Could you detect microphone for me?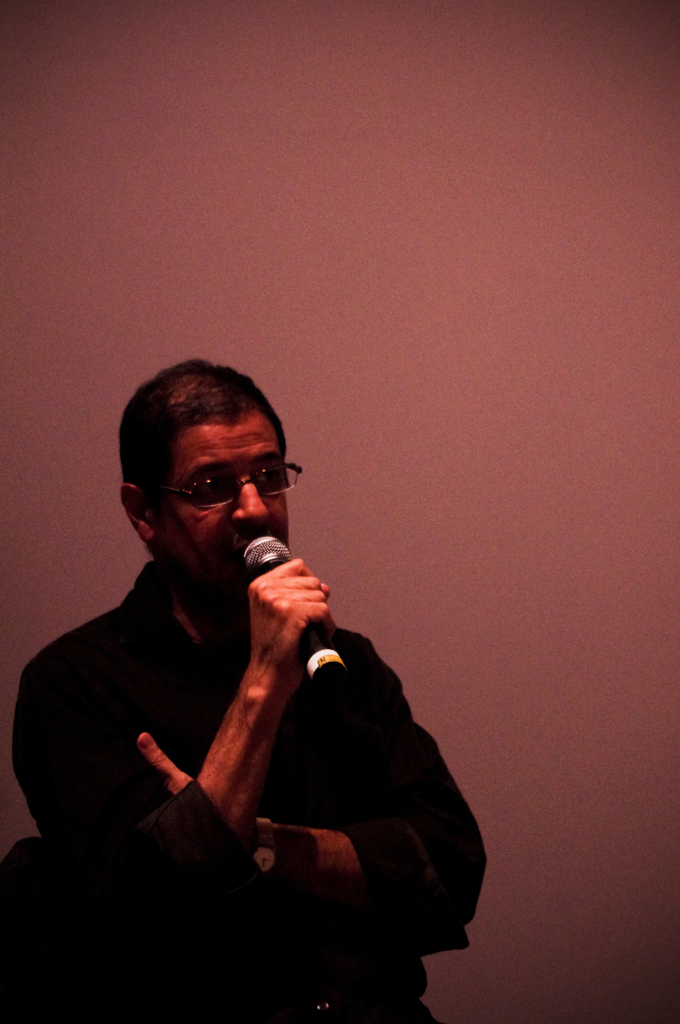
Detection result: pyautogui.locateOnScreen(232, 532, 352, 707).
